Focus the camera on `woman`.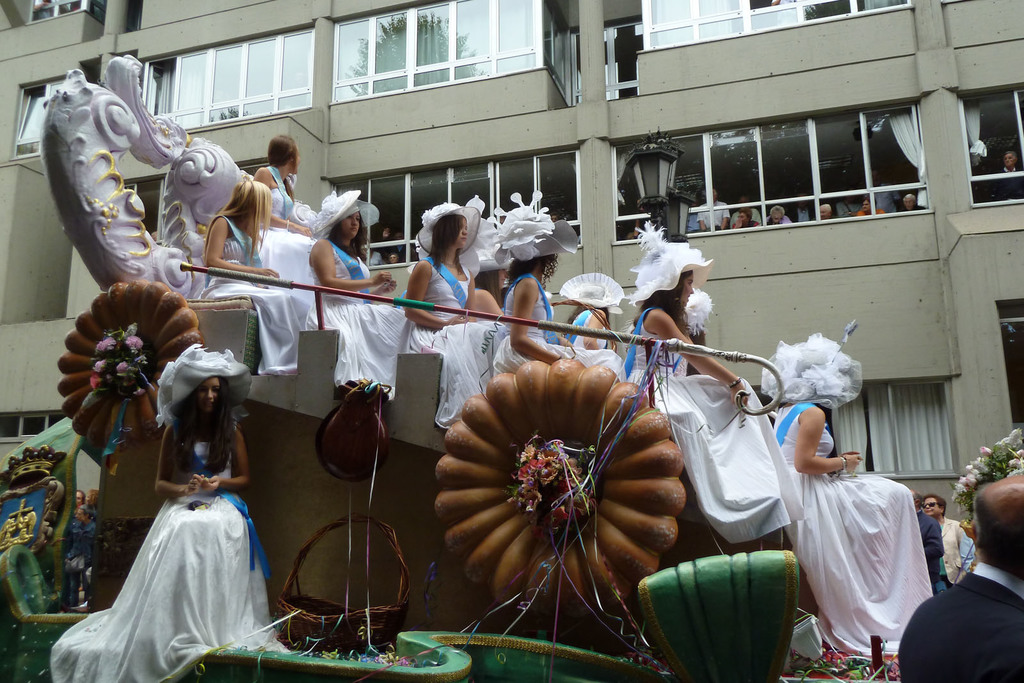
Focus region: {"x1": 49, "y1": 339, "x2": 295, "y2": 682}.
